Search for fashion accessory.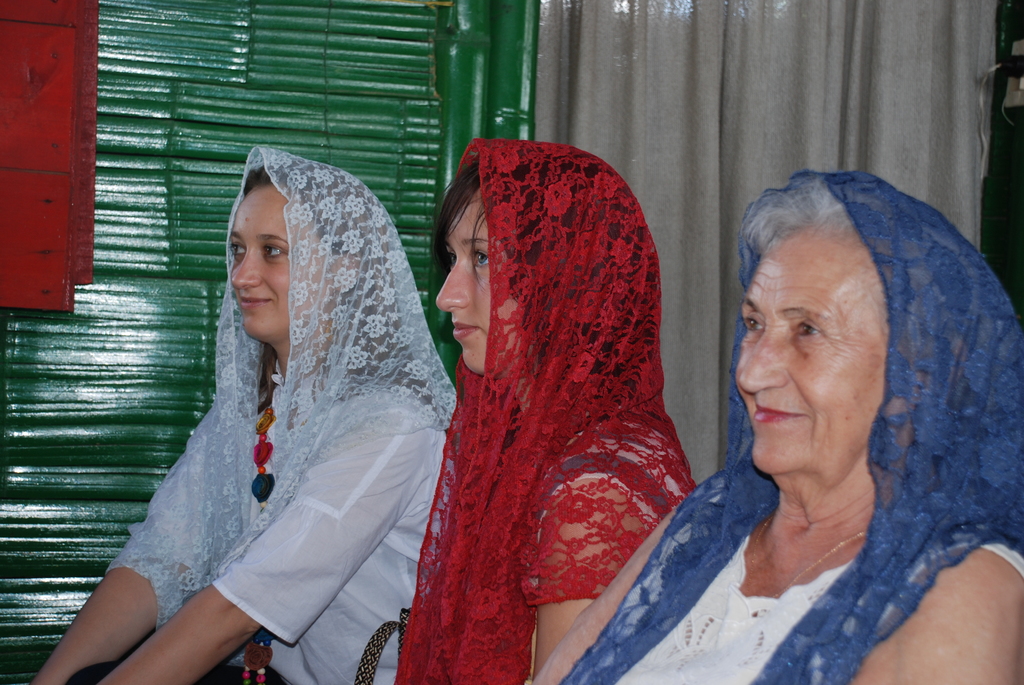
Found at box=[561, 172, 1023, 684].
